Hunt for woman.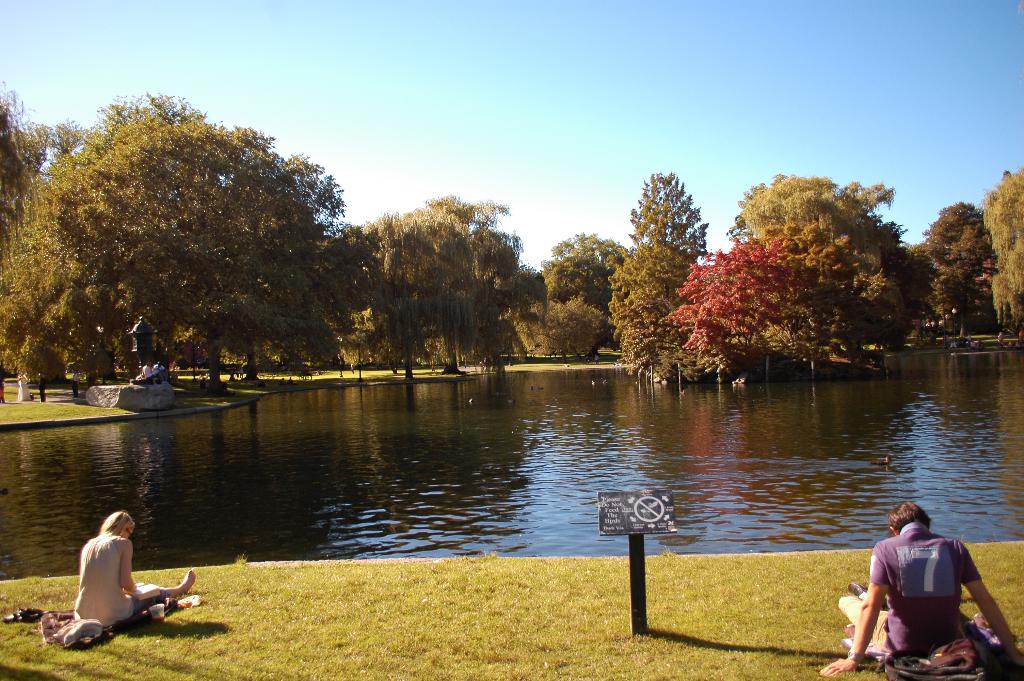
Hunted down at bbox=(53, 505, 179, 649).
